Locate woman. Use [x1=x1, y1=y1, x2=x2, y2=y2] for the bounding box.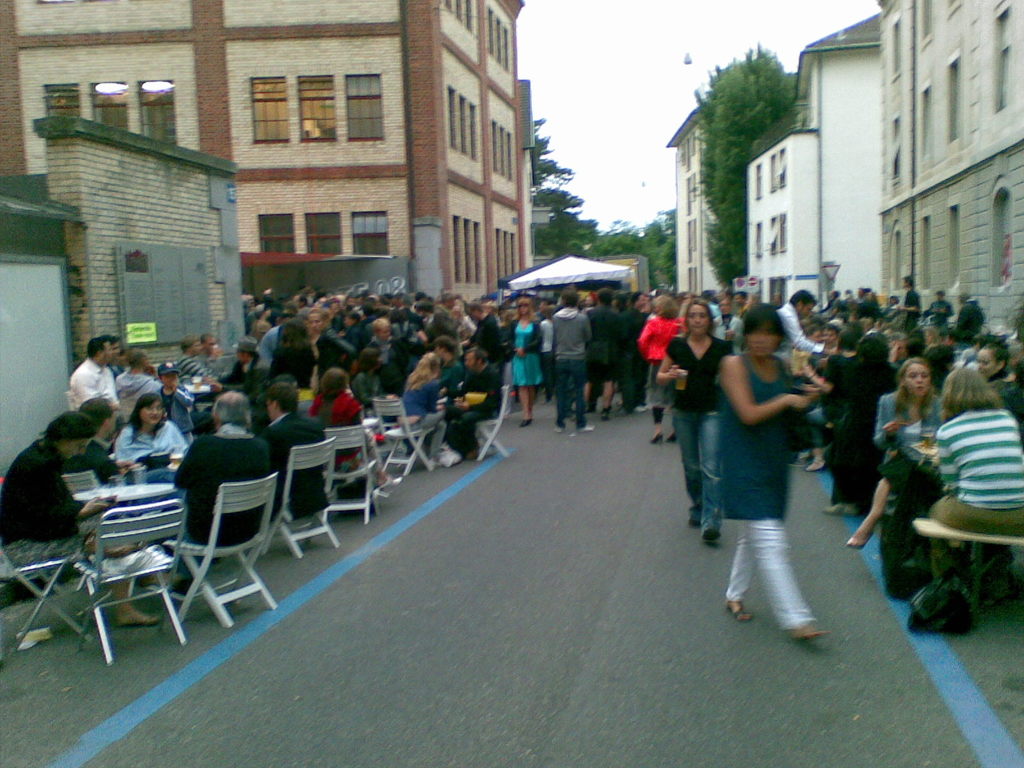
[x1=636, y1=294, x2=686, y2=445].
